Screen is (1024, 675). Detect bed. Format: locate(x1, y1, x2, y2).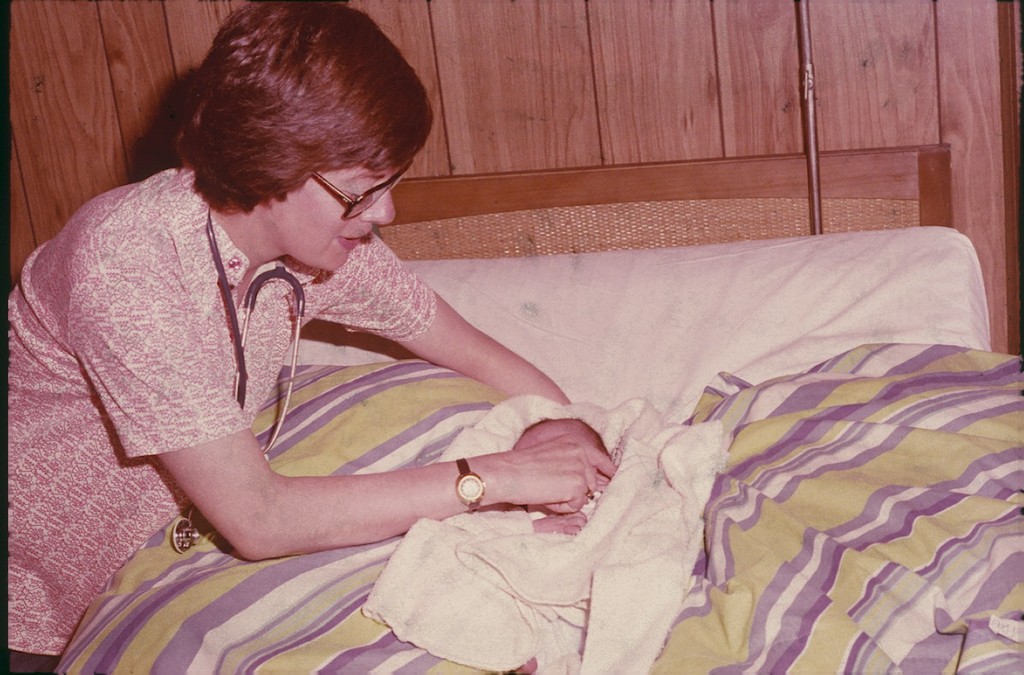
locate(125, 145, 1023, 658).
